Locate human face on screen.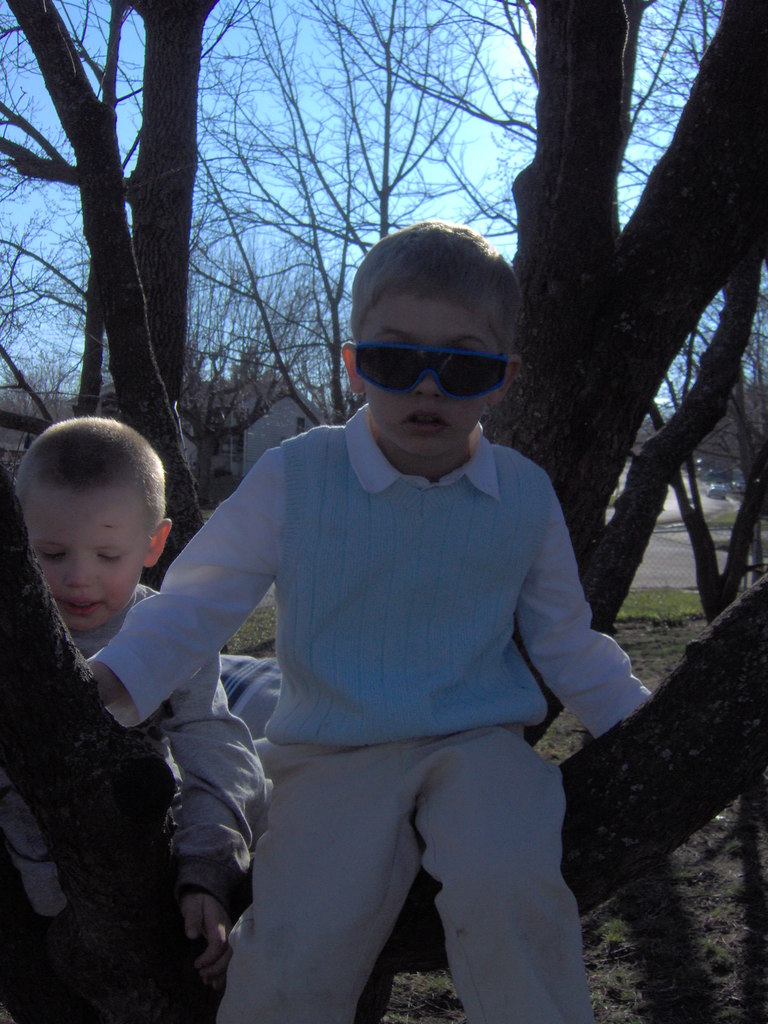
On screen at Rect(15, 487, 146, 630).
